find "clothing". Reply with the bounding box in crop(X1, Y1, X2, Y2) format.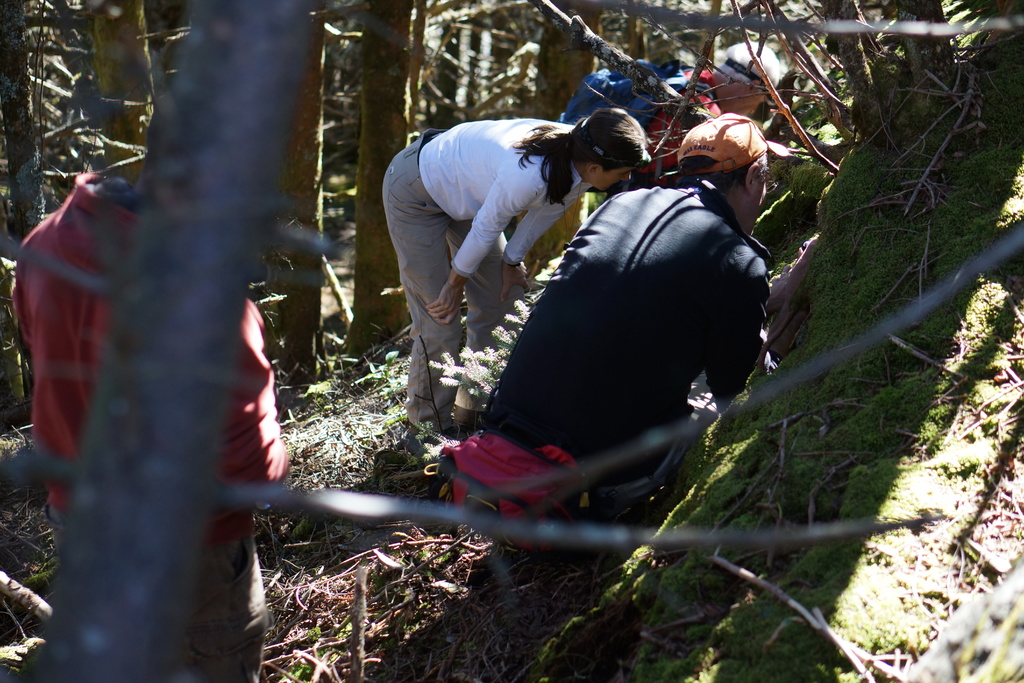
crop(591, 415, 696, 507).
